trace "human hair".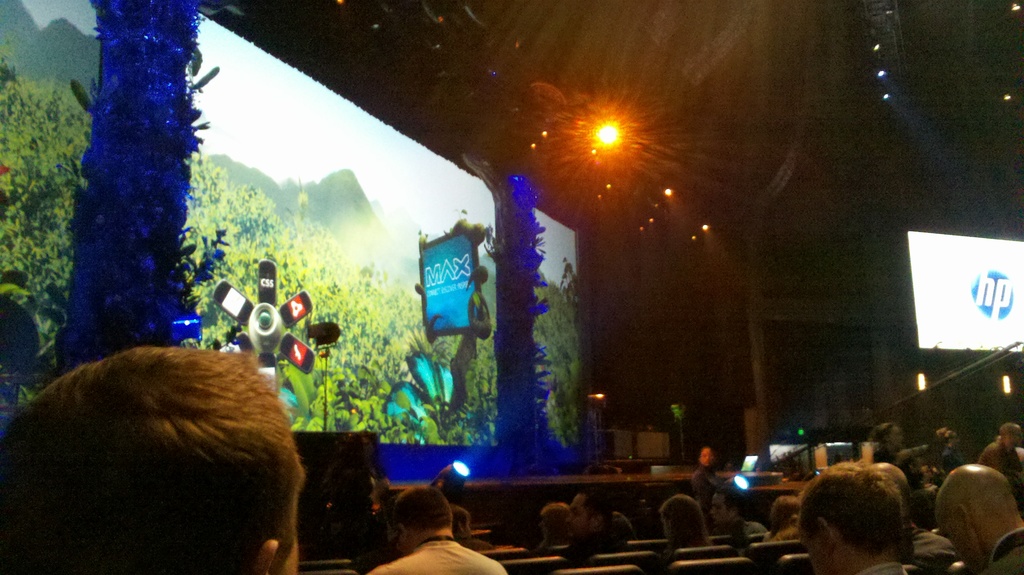
Traced to bbox=(765, 495, 801, 542).
